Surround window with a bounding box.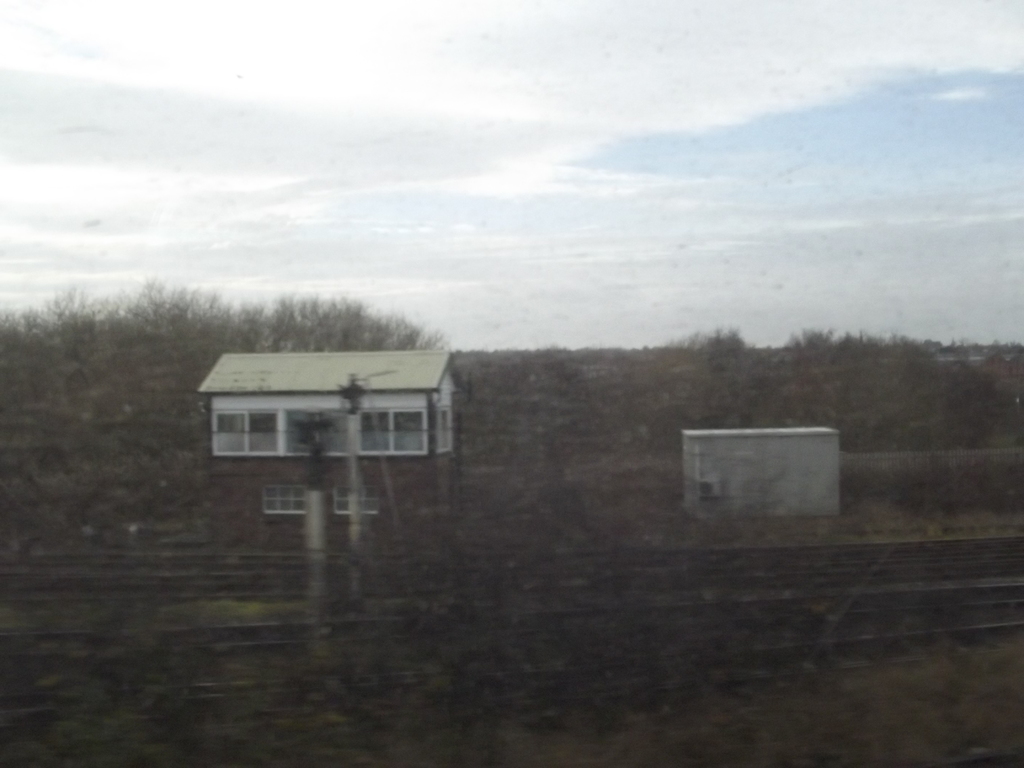
crop(334, 484, 382, 520).
